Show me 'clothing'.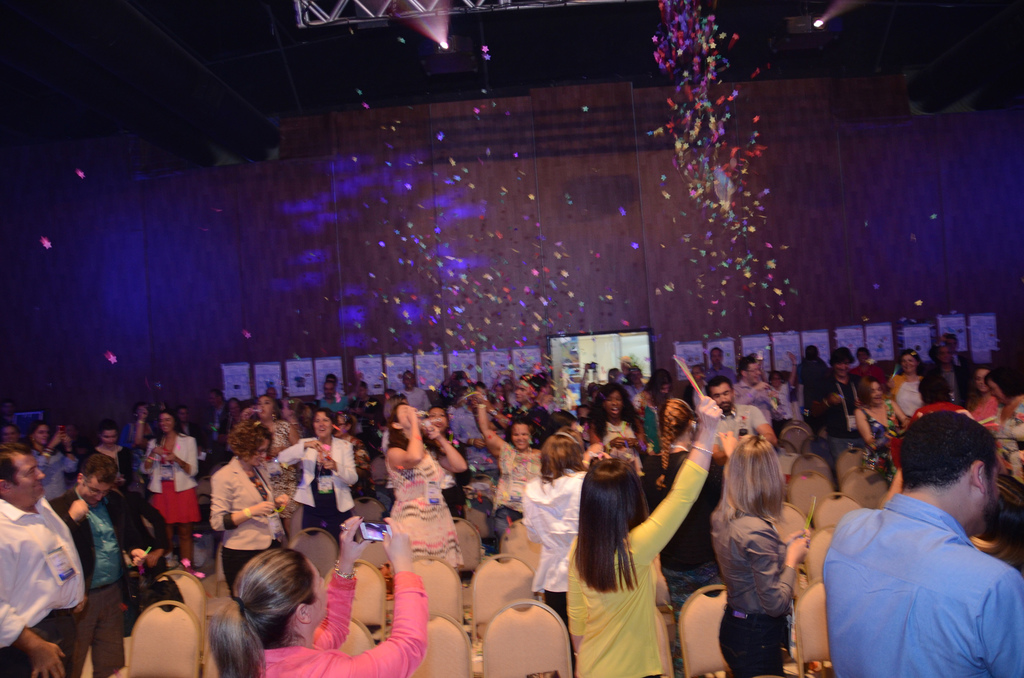
'clothing' is here: x1=33, y1=444, x2=82, y2=504.
